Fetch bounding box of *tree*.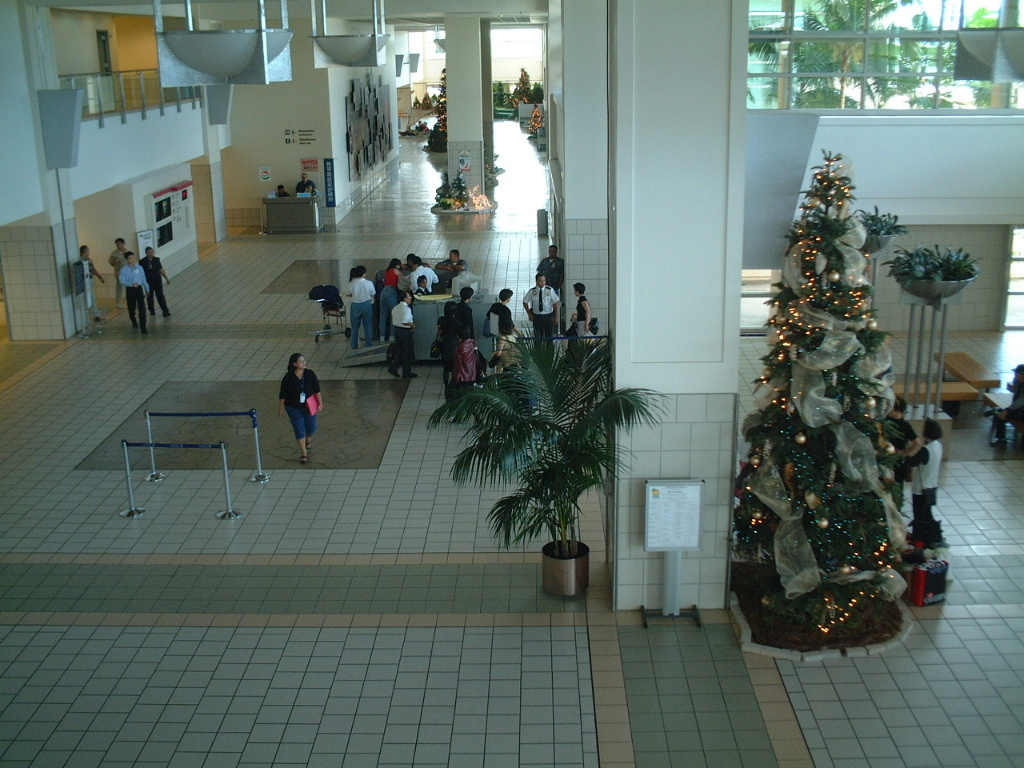
Bbox: bbox=[433, 170, 453, 211].
